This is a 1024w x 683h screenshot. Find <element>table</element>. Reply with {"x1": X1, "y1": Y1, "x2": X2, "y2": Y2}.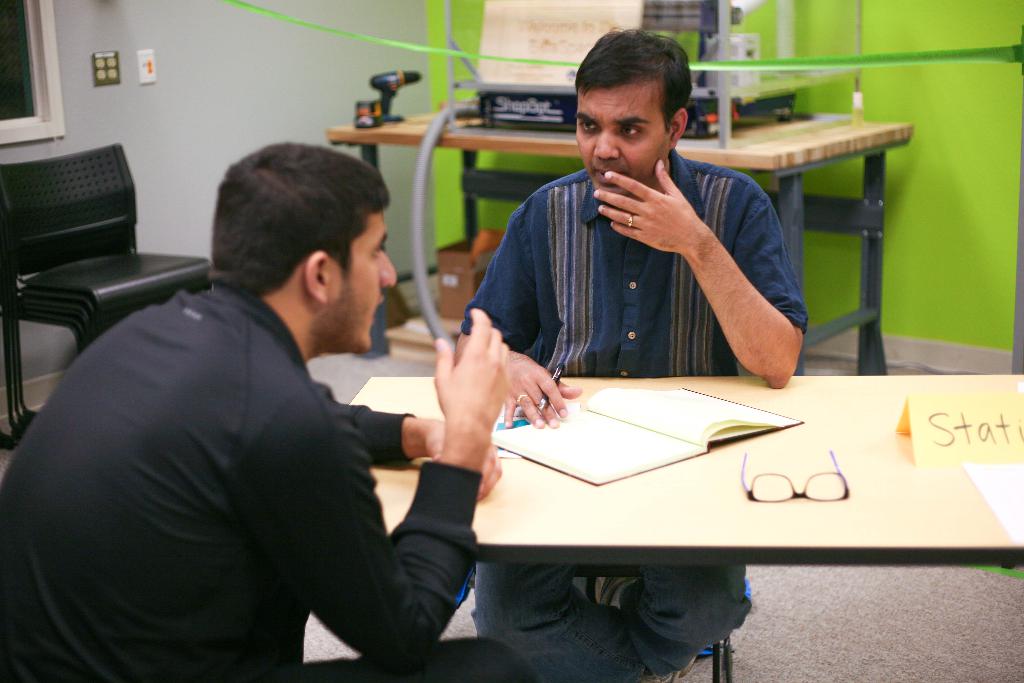
{"x1": 328, "y1": 111, "x2": 913, "y2": 384}.
